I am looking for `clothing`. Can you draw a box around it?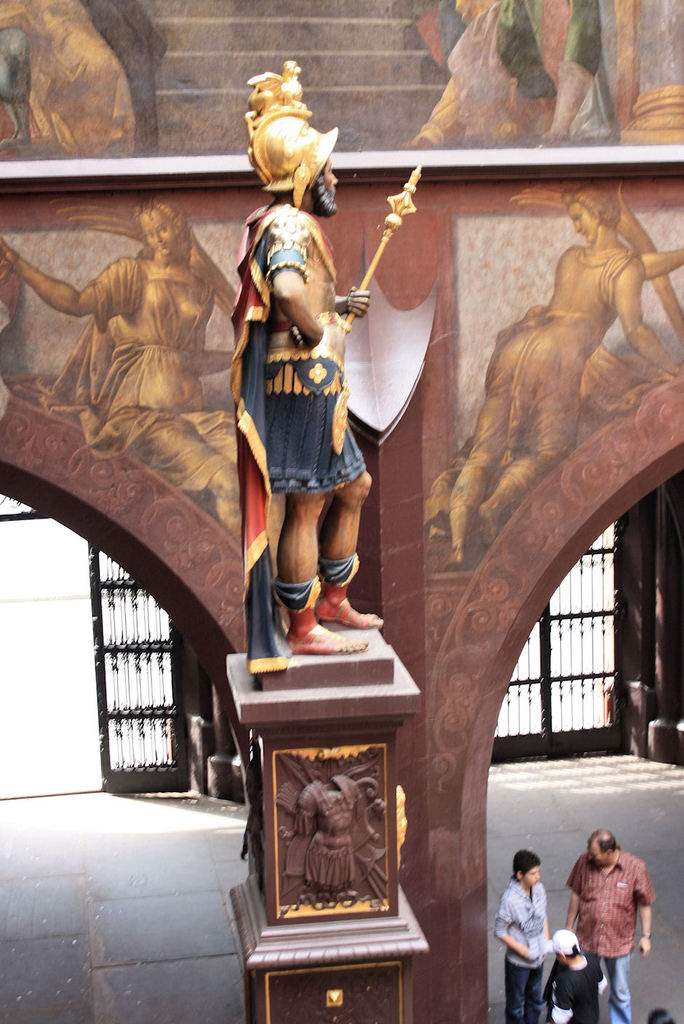
Sure, the bounding box is (left=269, top=202, right=371, bottom=513).
